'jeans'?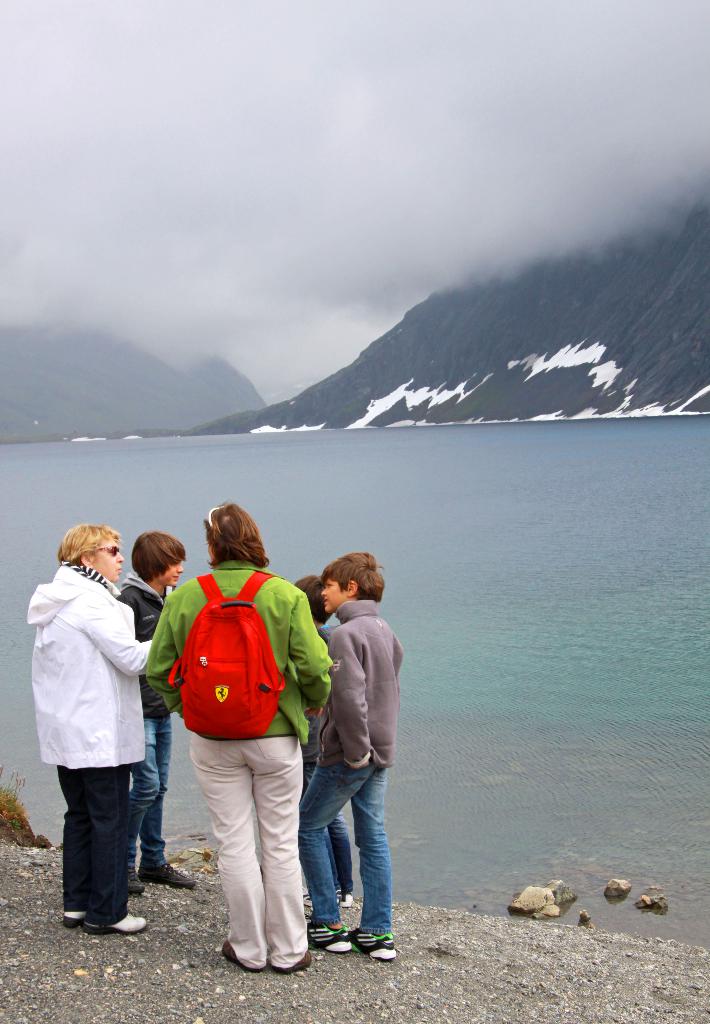
127/716/172/872
